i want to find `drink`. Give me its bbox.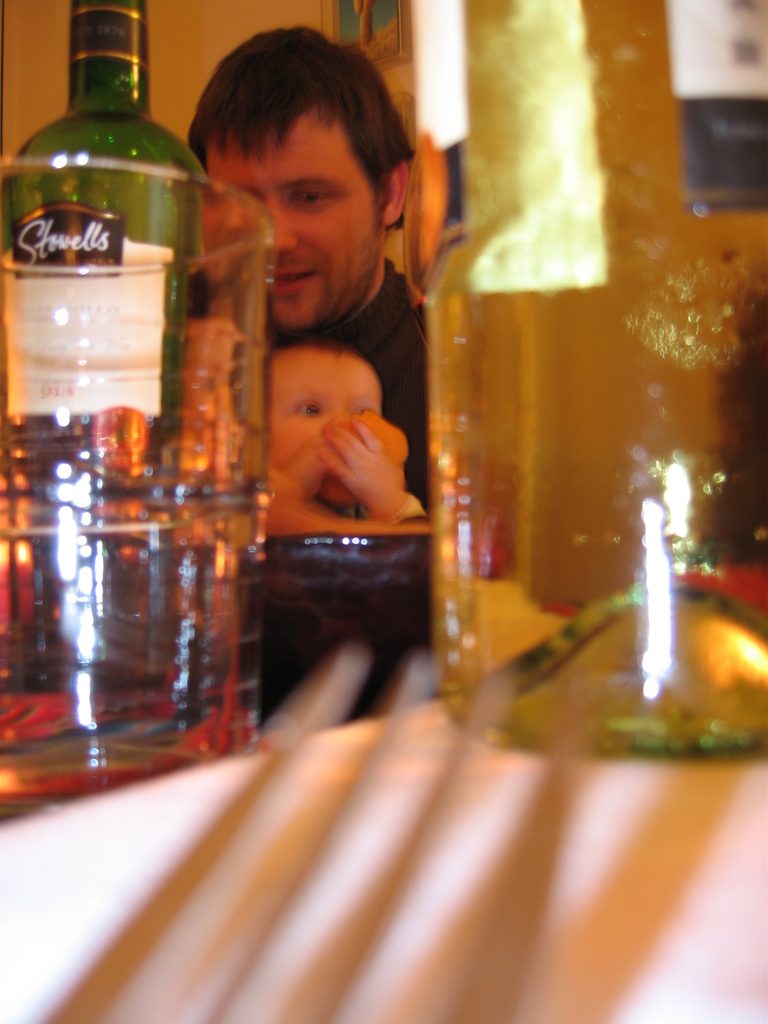
(429,0,767,753).
